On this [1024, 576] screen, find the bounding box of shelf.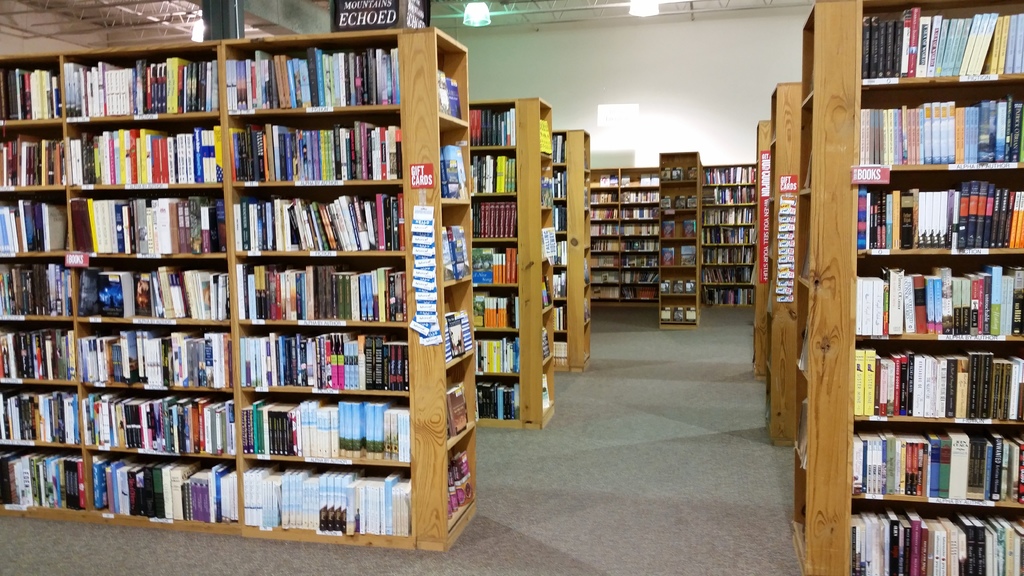
Bounding box: <box>471,93,561,435</box>.
